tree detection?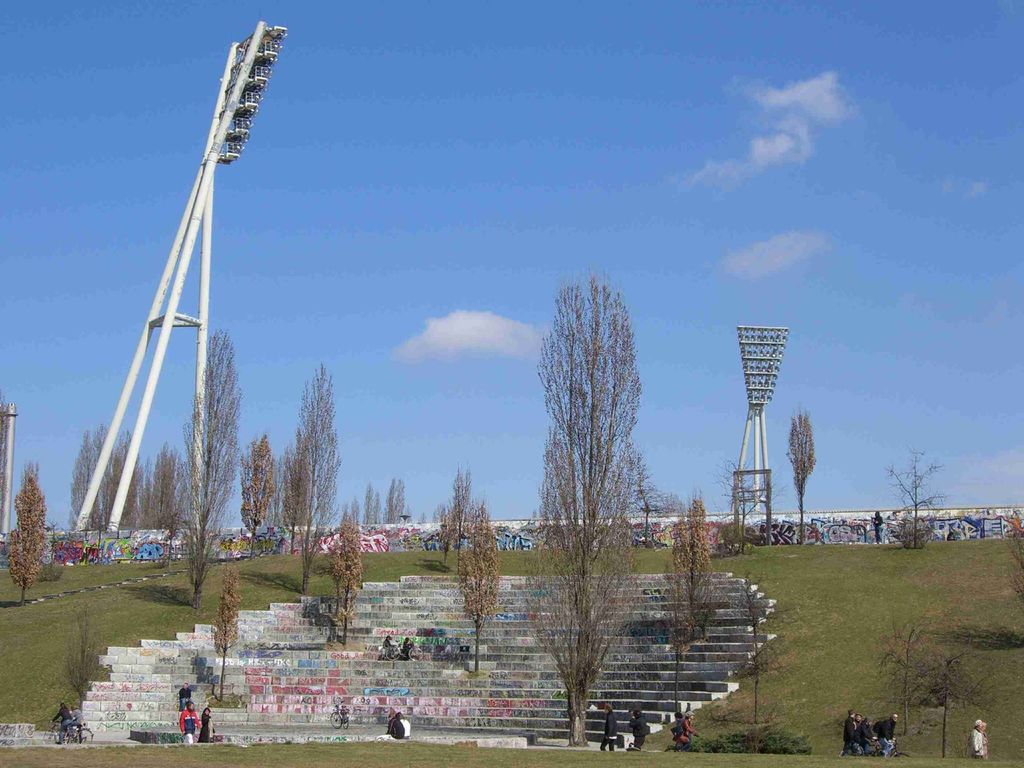
[left=906, top=650, right=988, bottom=760]
